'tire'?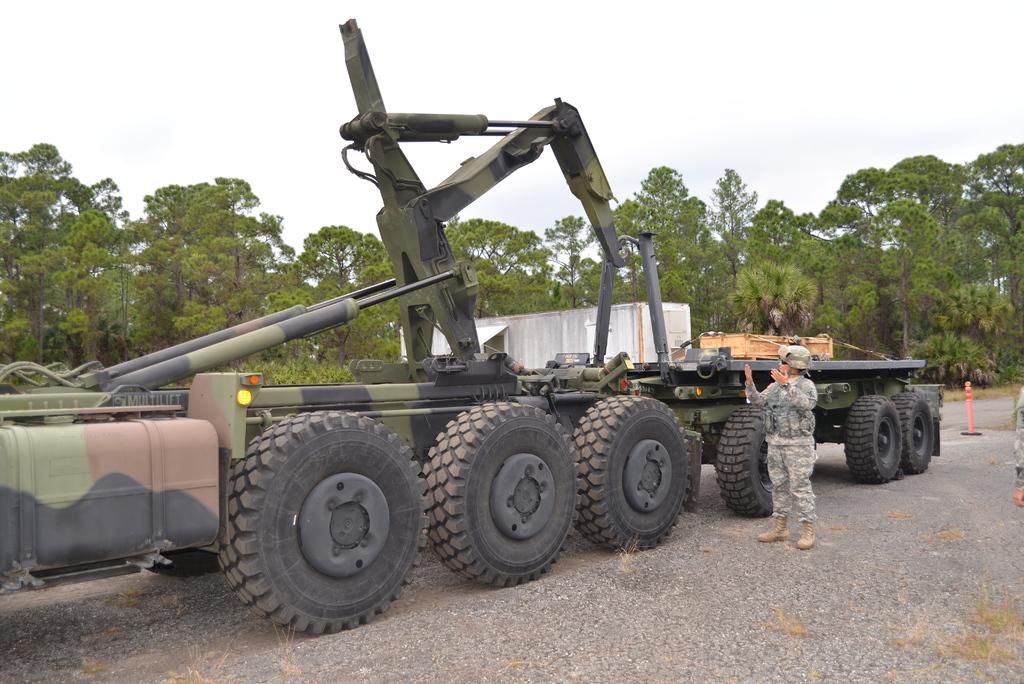
847,395,903,484
